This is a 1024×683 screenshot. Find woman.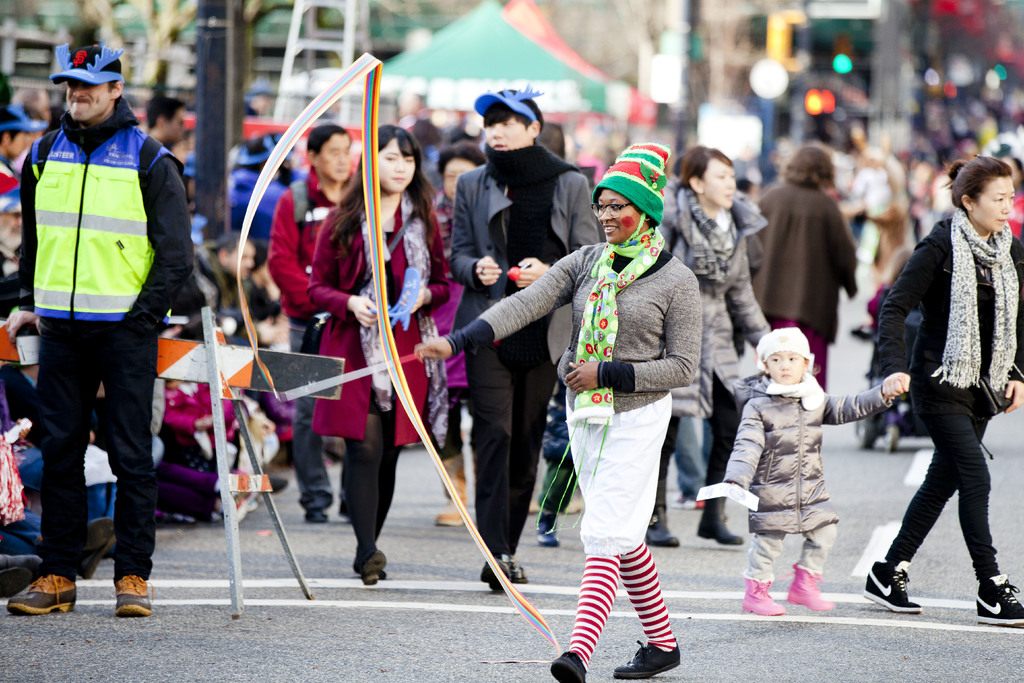
Bounding box: [x1=752, y1=145, x2=858, y2=394].
